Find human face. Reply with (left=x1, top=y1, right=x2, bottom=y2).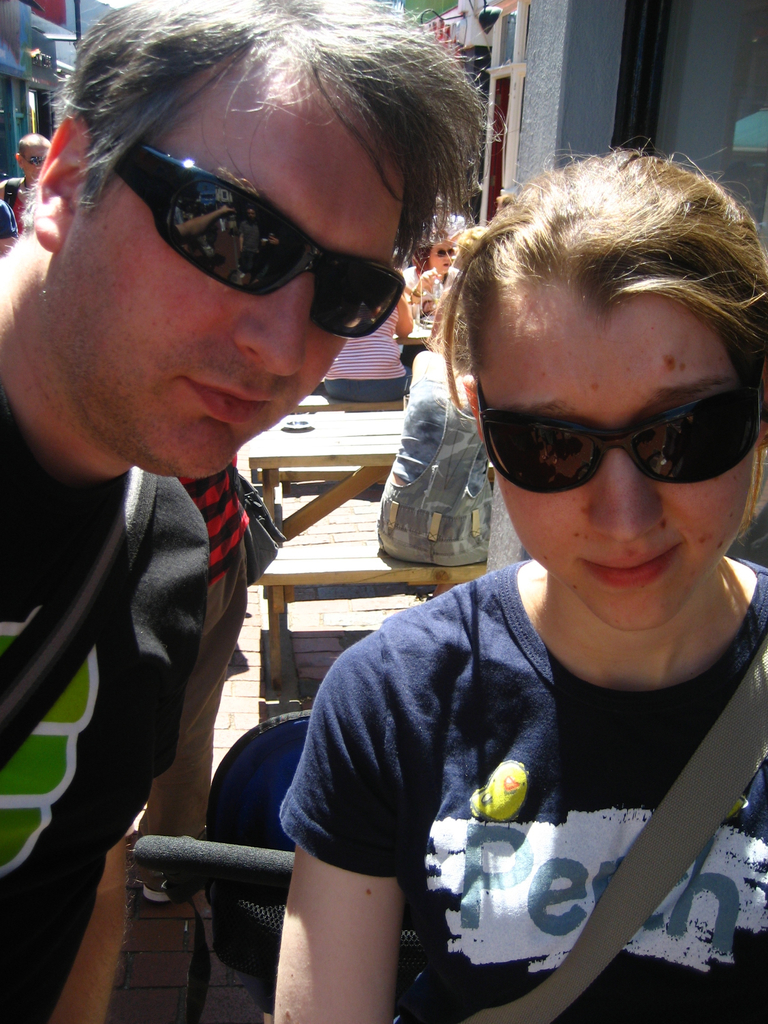
(left=477, top=288, right=758, bottom=627).
